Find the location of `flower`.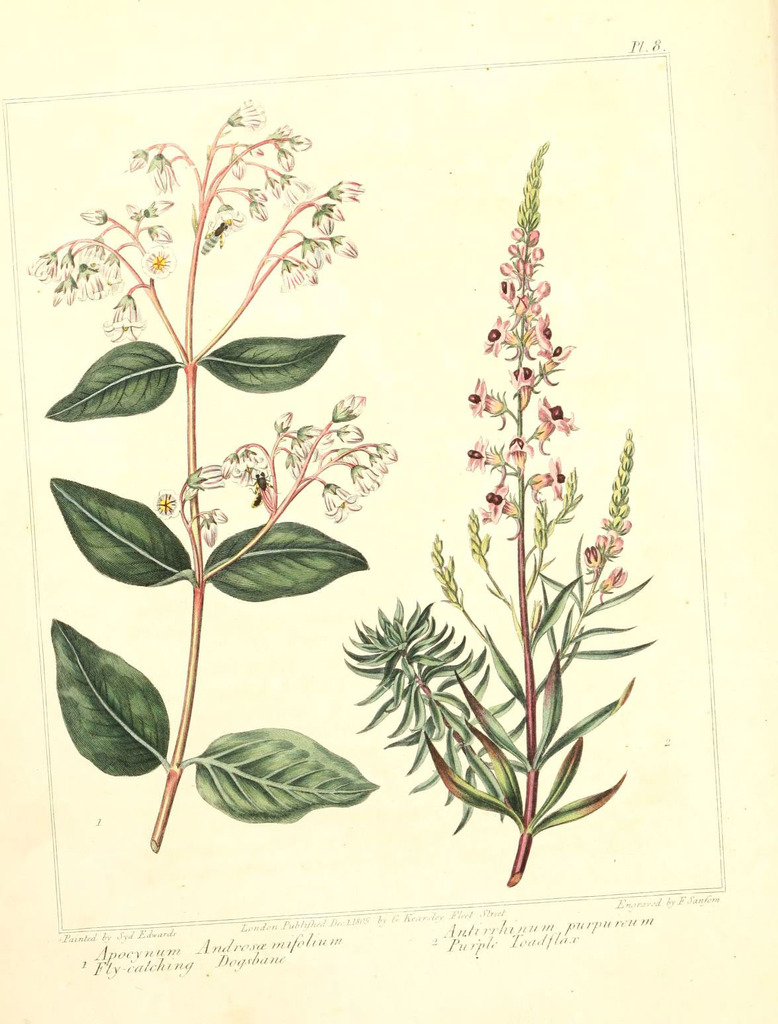
Location: {"x1": 199, "y1": 510, "x2": 225, "y2": 552}.
